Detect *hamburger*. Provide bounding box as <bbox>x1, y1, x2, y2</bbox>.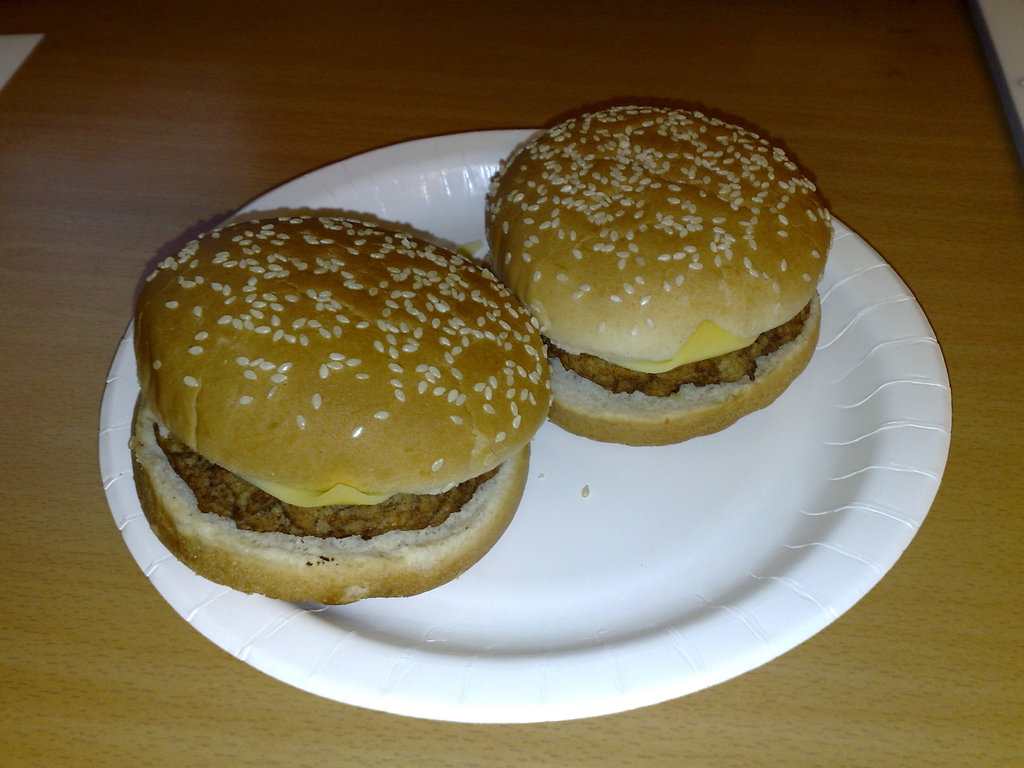
<bbox>129, 219, 548, 605</bbox>.
